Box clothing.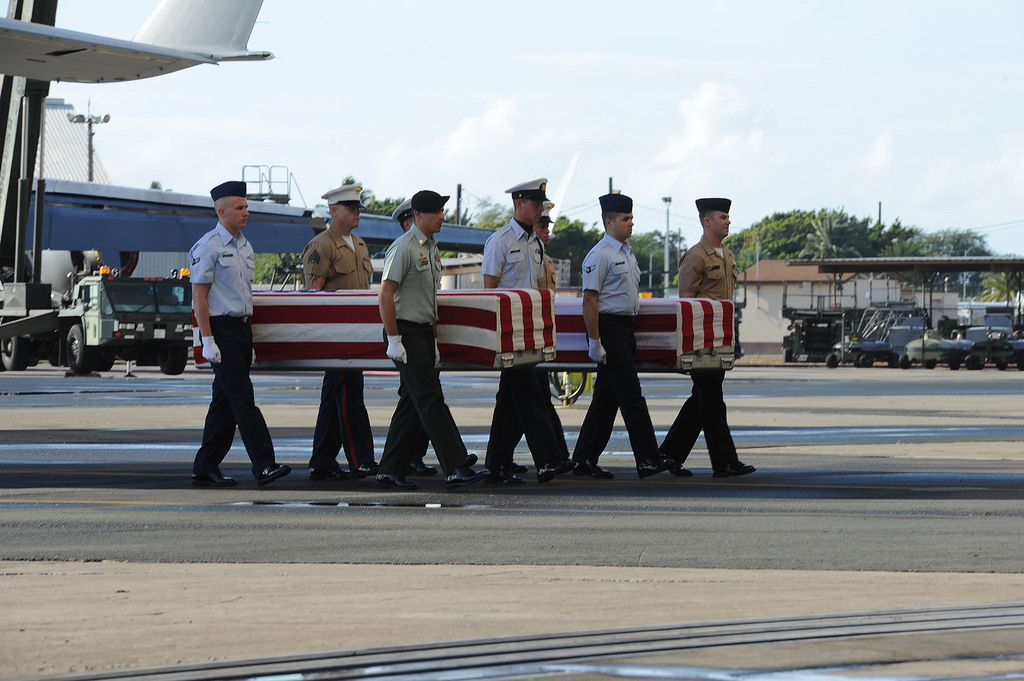
(x1=187, y1=223, x2=276, y2=477).
